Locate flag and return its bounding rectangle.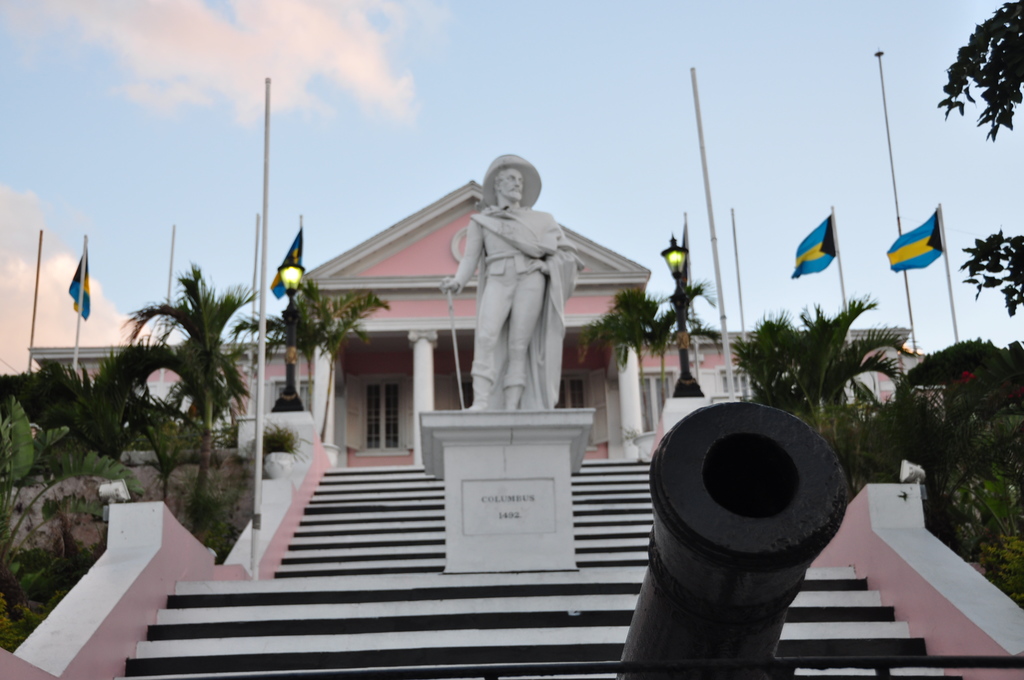
70 245 92 324.
